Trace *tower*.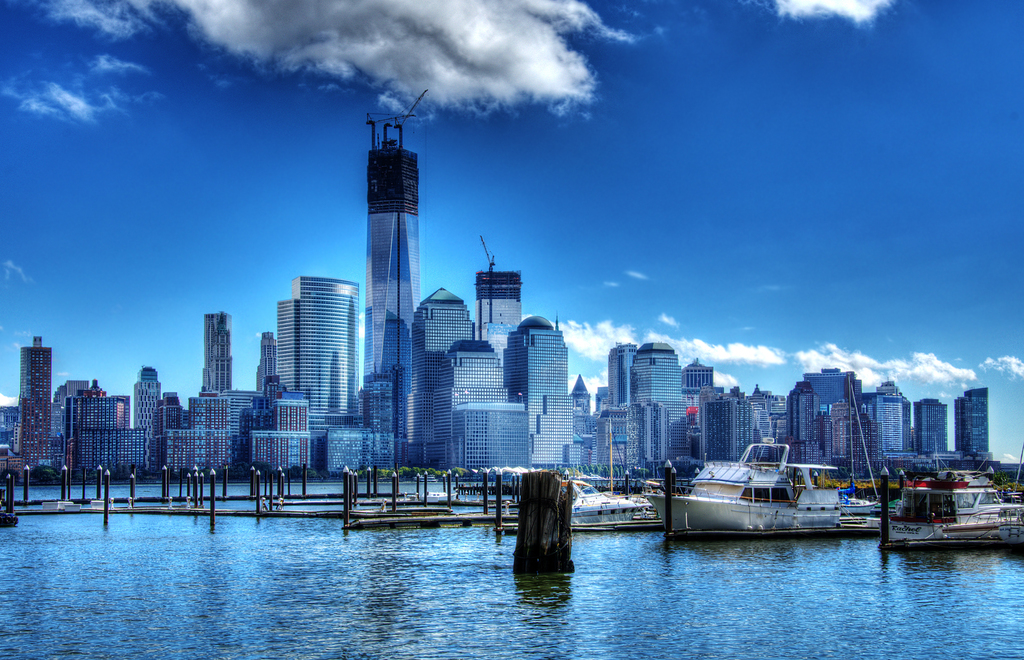
Traced to BBox(188, 384, 233, 469).
